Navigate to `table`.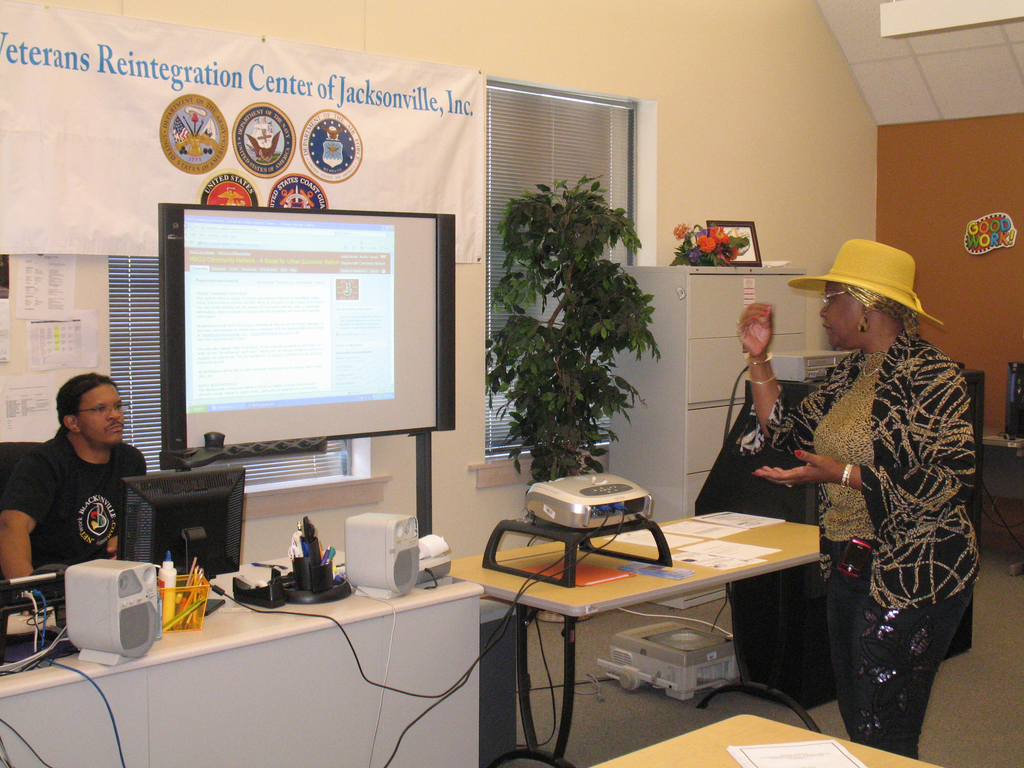
Navigation target: pyautogui.locateOnScreen(582, 711, 940, 767).
